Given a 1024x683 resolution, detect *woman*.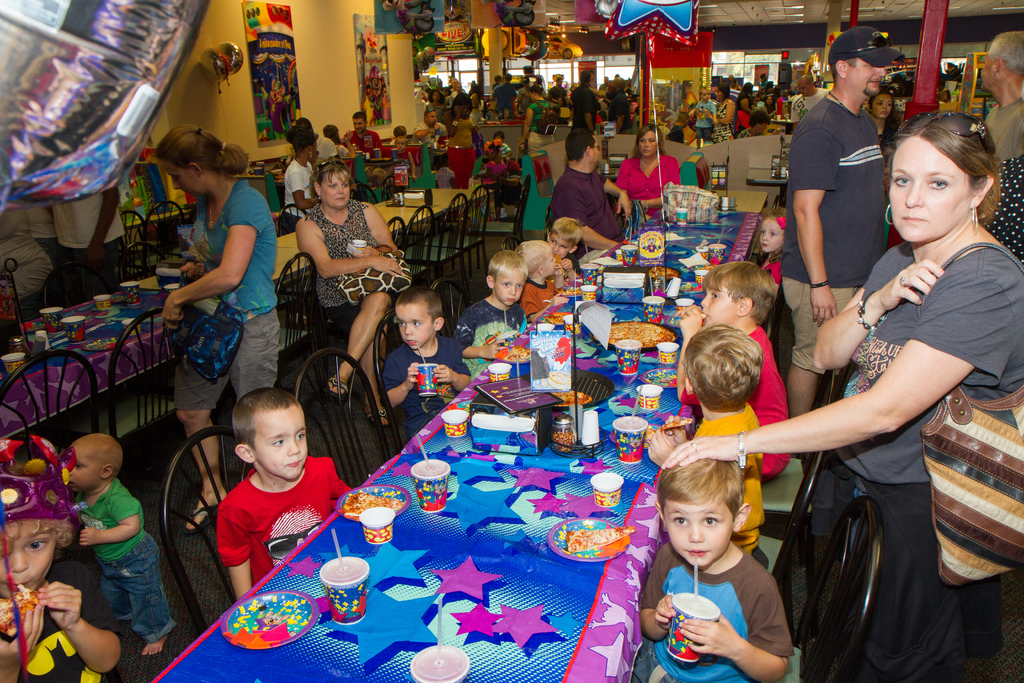
[735,81,754,131].
